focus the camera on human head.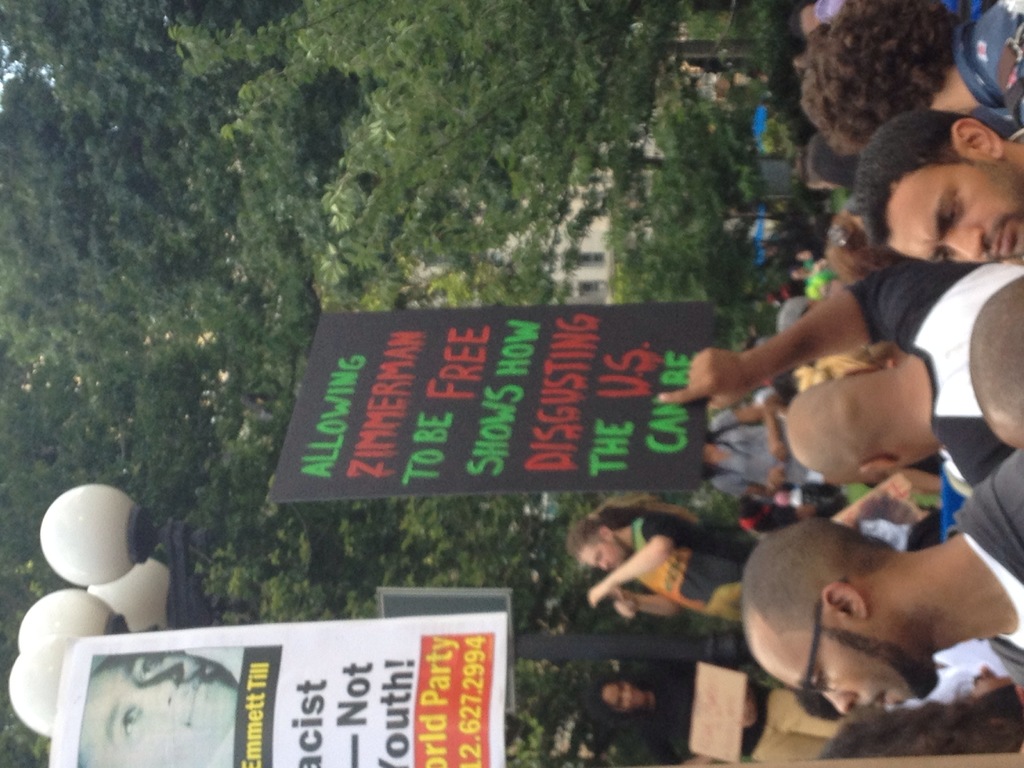
Focus region: box=[79, 657, 237, 767].
